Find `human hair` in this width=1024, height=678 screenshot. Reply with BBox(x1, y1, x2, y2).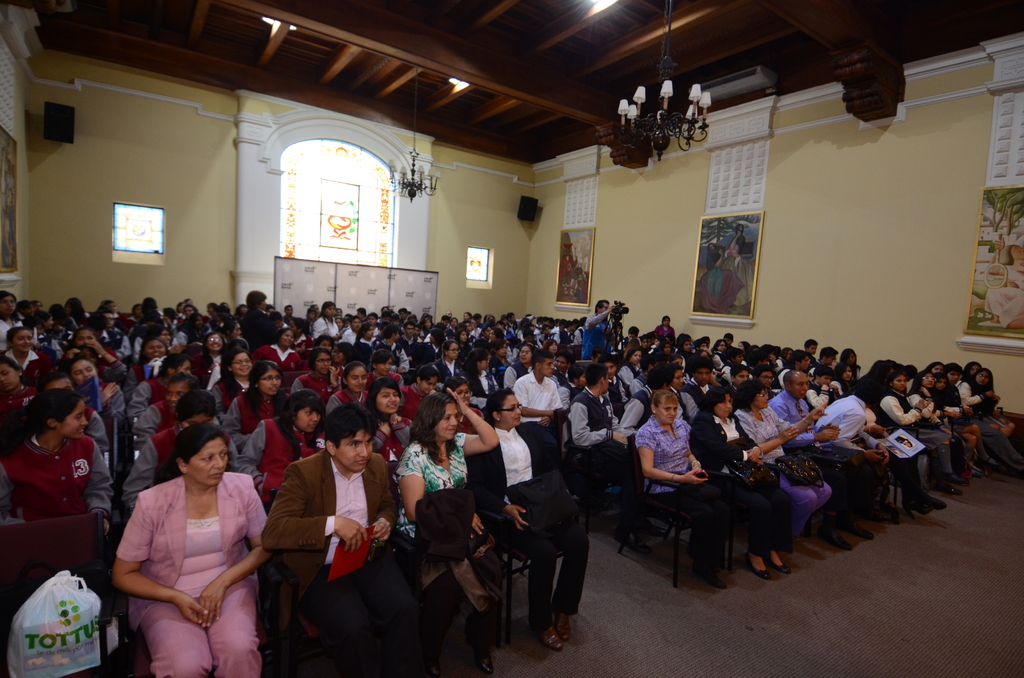
BBox(812, 364, 833, 380).
